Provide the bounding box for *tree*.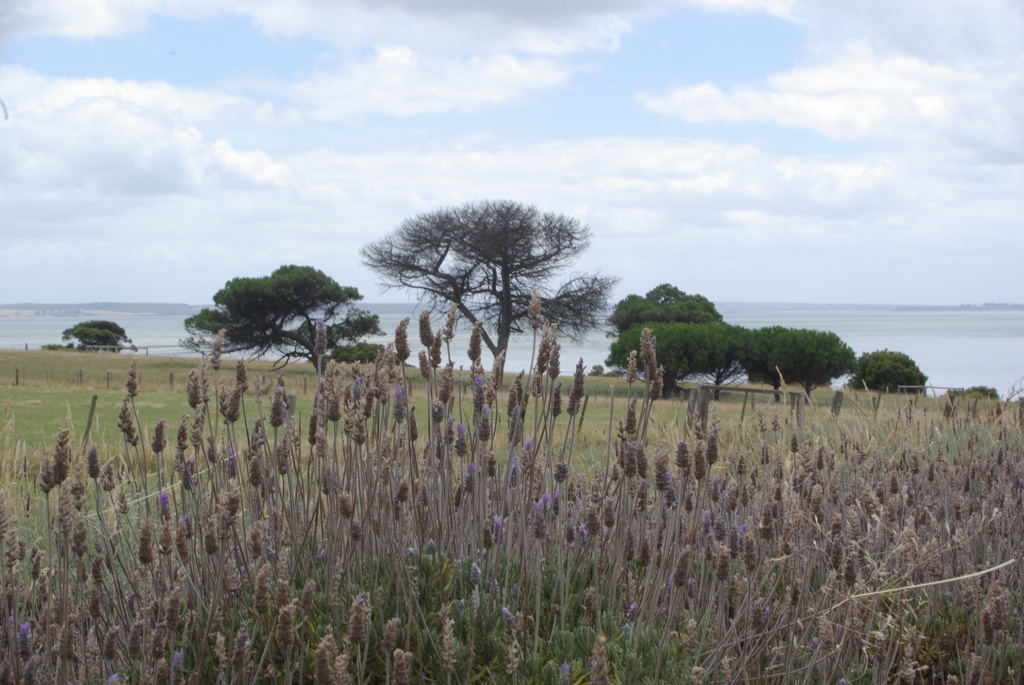
703 316 745 402.
